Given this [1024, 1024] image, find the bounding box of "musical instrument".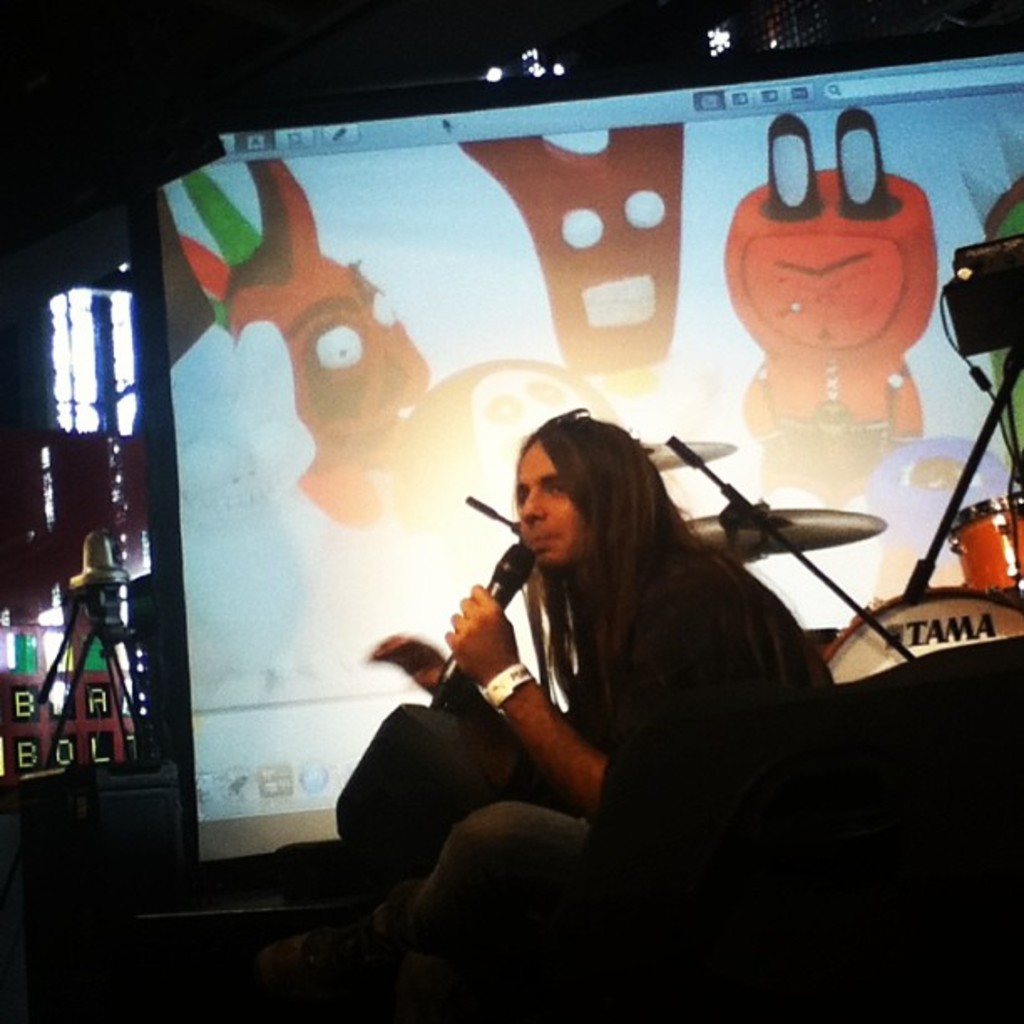
Rect(688, 514, 900, 571).
